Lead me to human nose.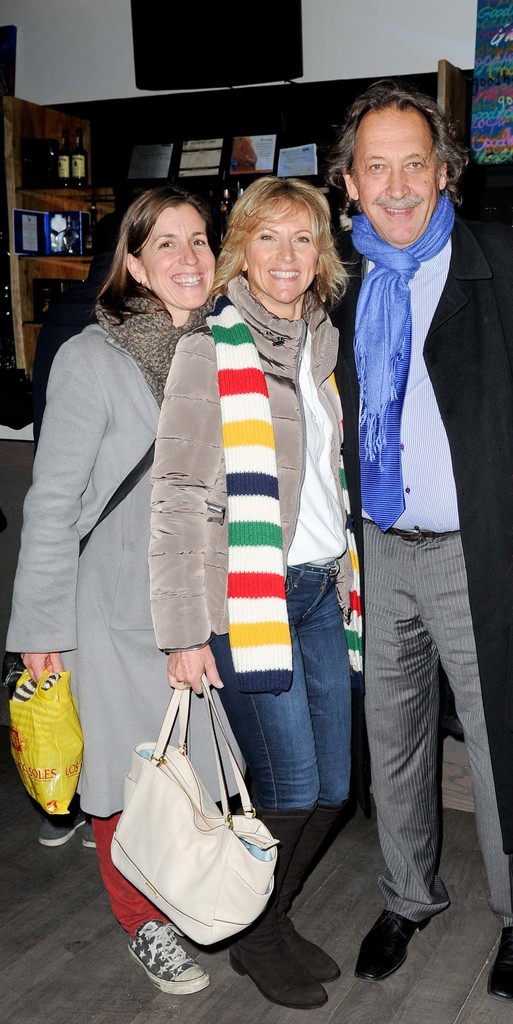
Lead to <box>175,242,198,266</box>.
